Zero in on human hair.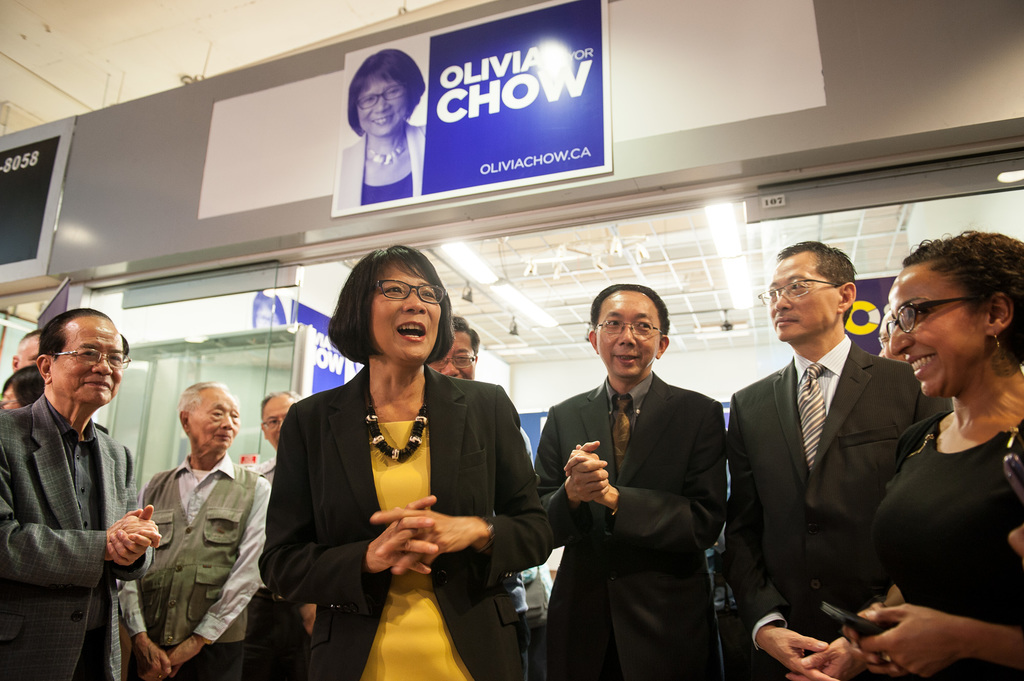
Zeroed in: Rect(42, 307, 129, 359).
